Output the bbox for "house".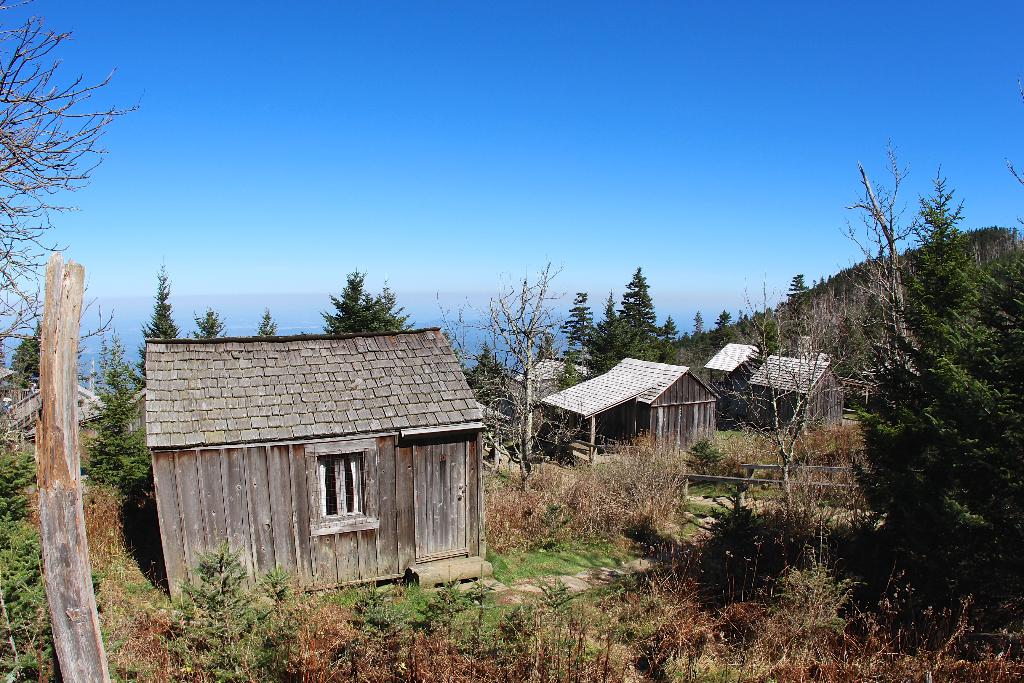
bbox(703, 334, 851, 438).
